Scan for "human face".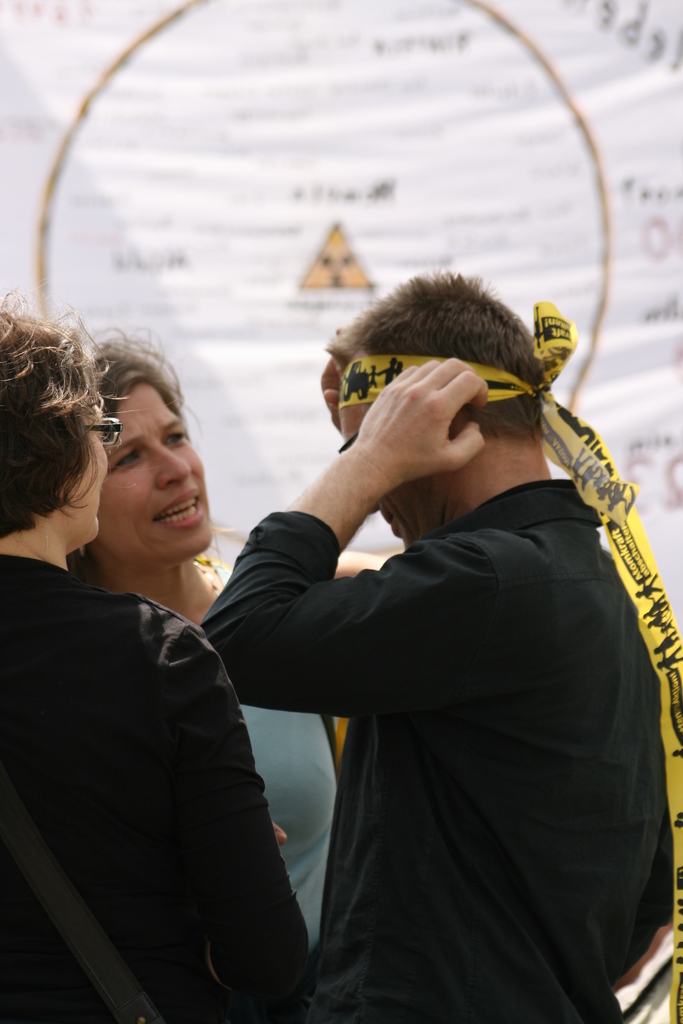
Scan result: region(44, 406, 110, 545).
